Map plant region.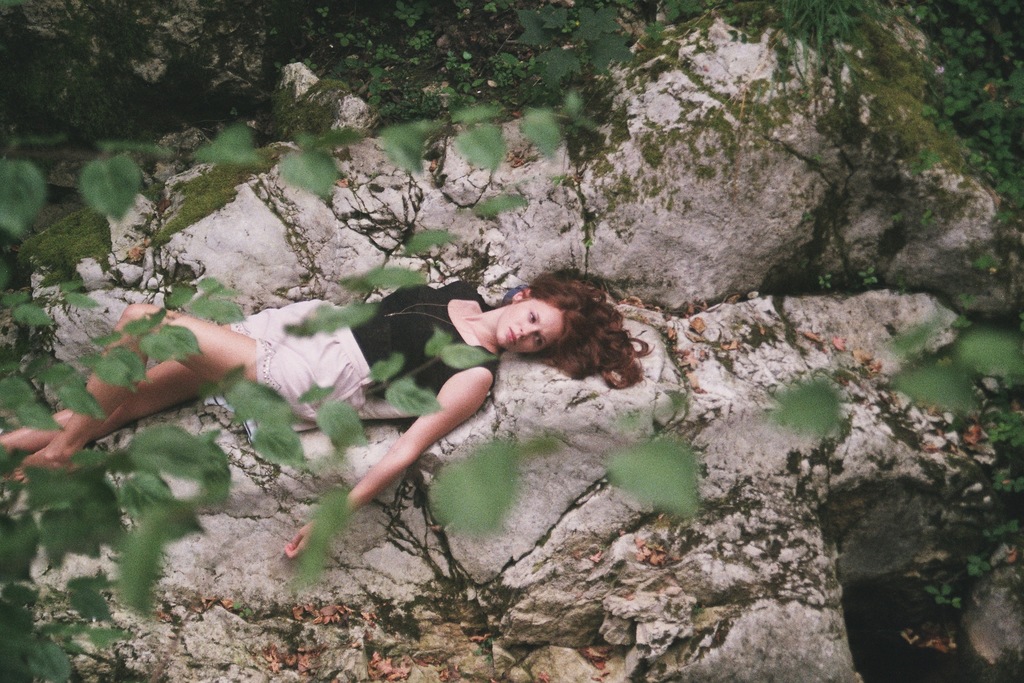
Mapped to l=811, t=268, r=836, b=297.
